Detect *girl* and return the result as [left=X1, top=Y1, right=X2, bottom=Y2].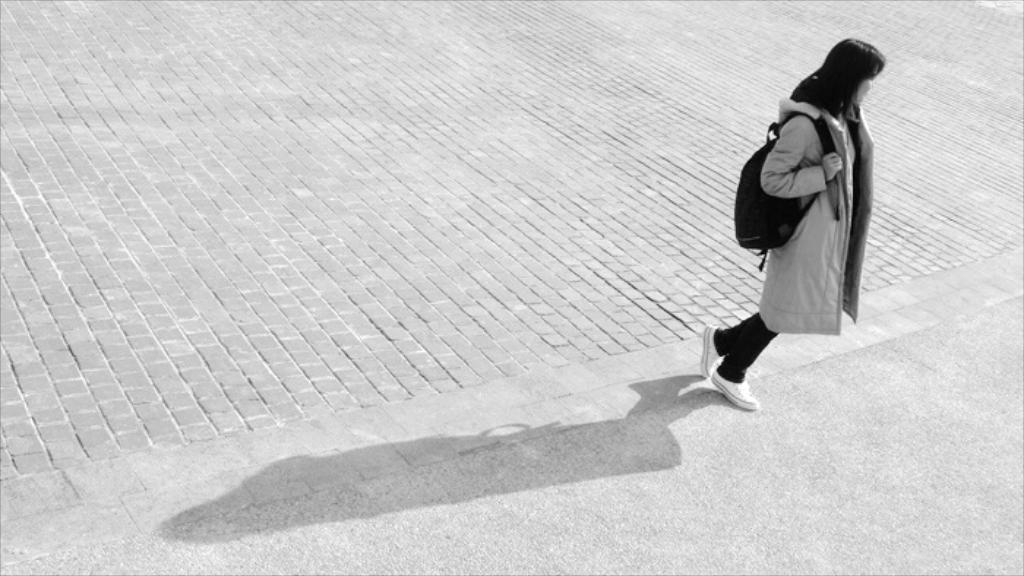
[left=731, top=39, right=876, bottom=408].
